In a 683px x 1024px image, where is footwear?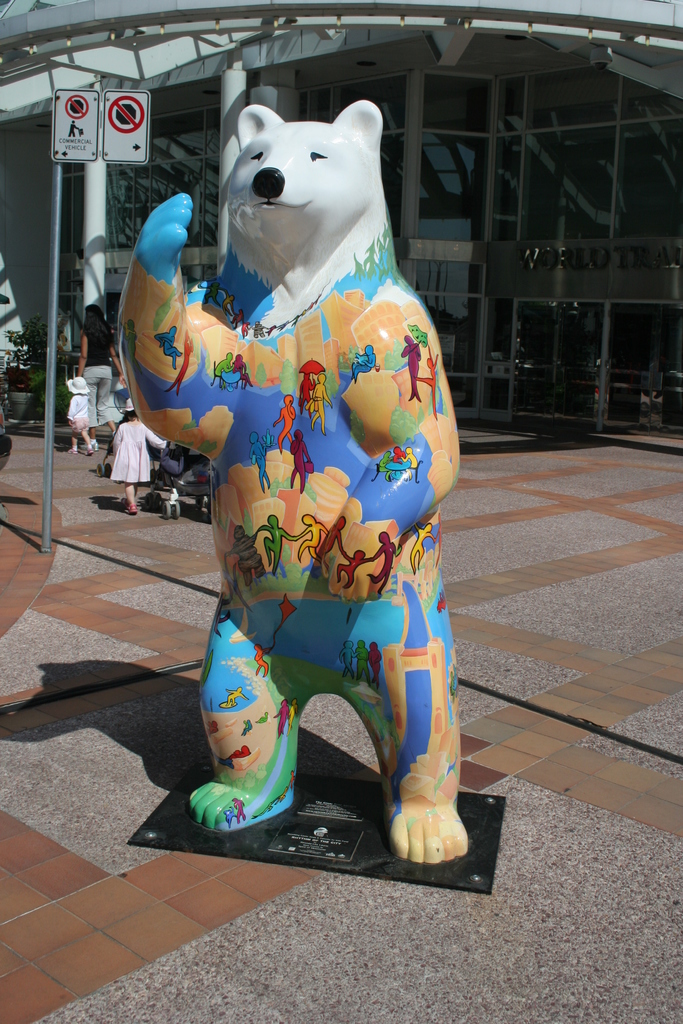
(x1=91, y1=440, x2=99, y2=452).
